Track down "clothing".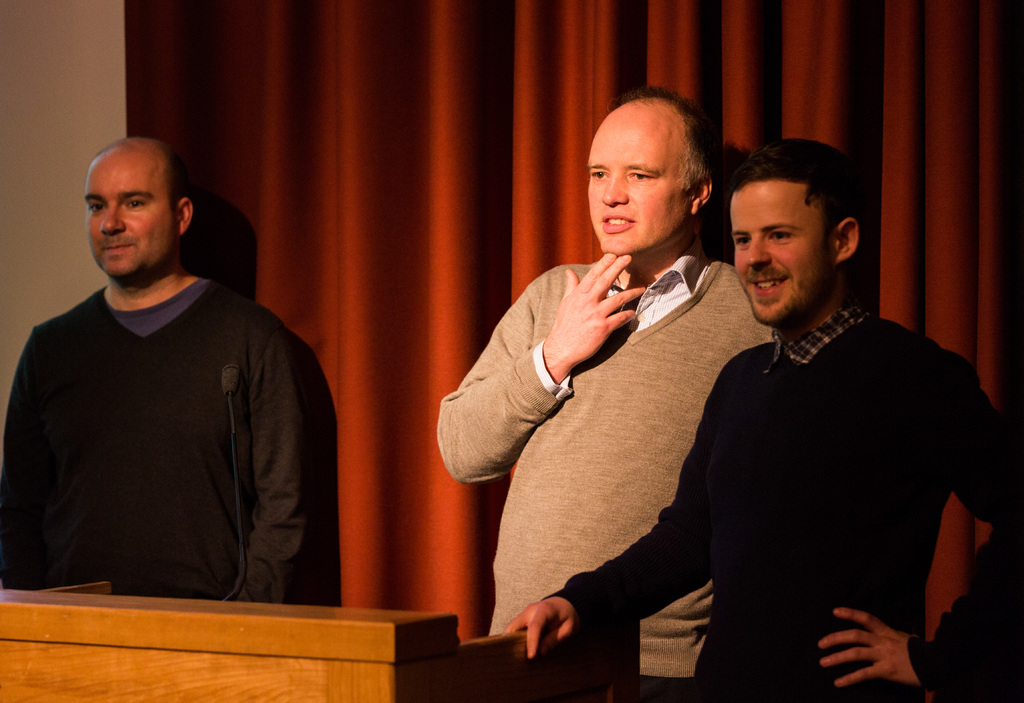
Tracked to <bbox>436, 266, 772, 675</bbox>.
